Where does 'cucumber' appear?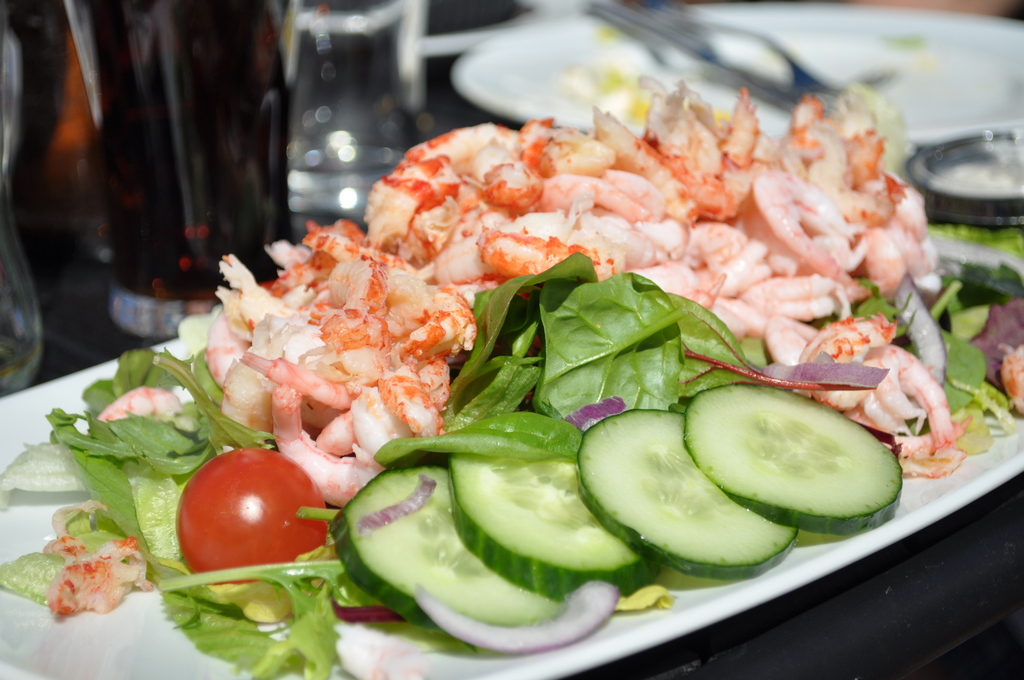
Appears at locate(337, 371, 903, 644).
